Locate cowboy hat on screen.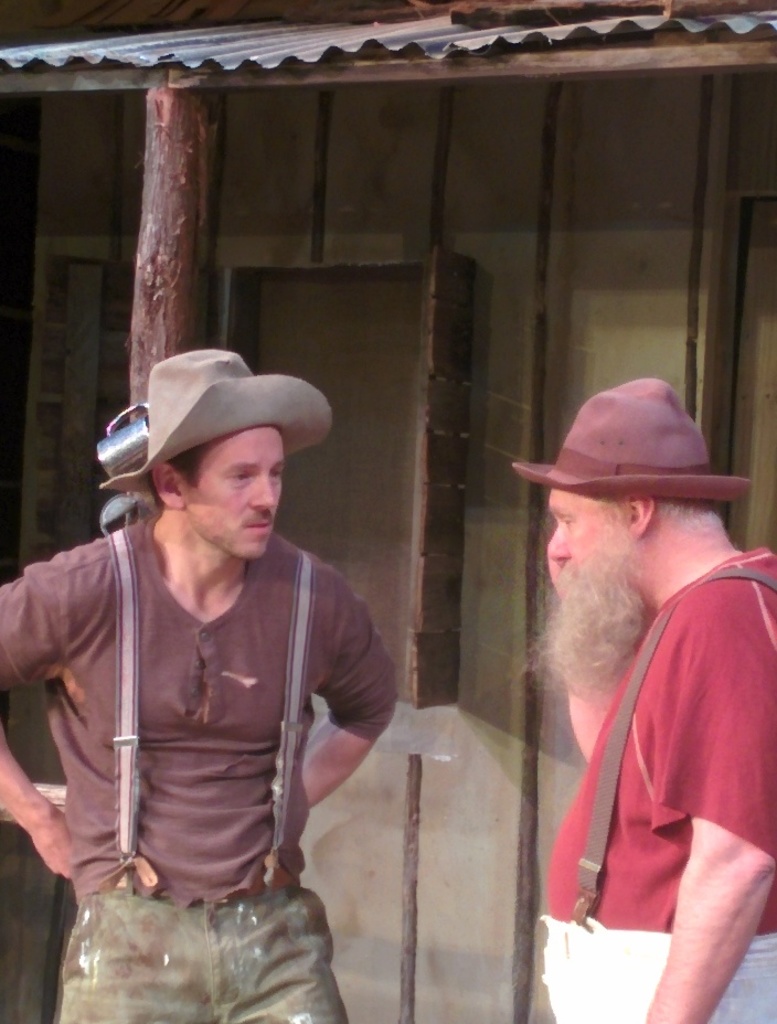
On screen at (104, 344, 339, 487).
